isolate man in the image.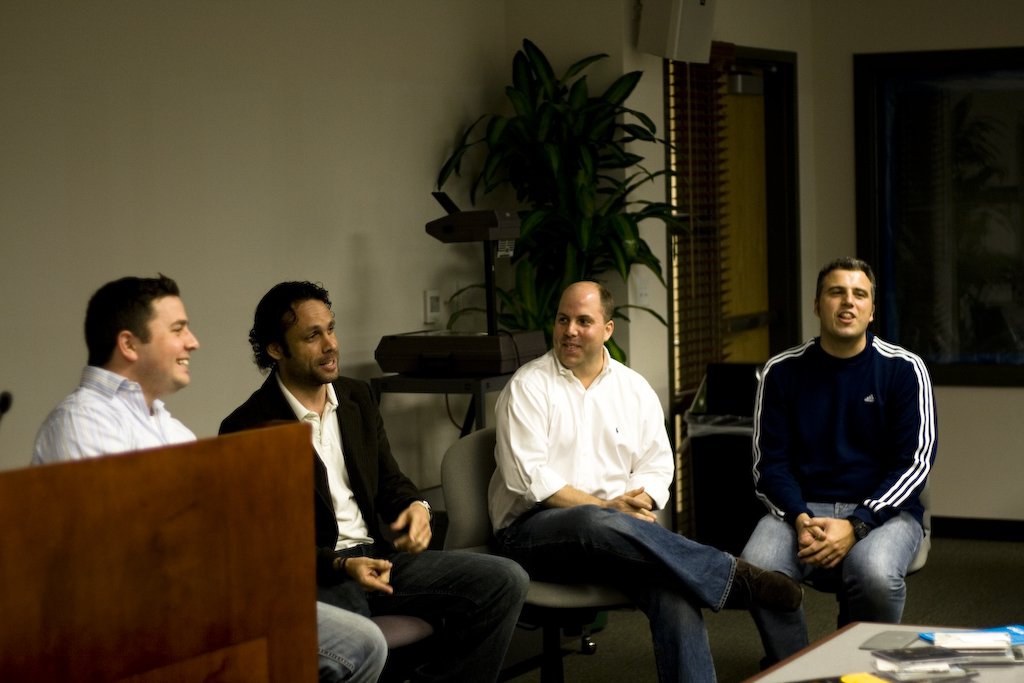
Isolated region: locate(747, 260, 940, 679).
